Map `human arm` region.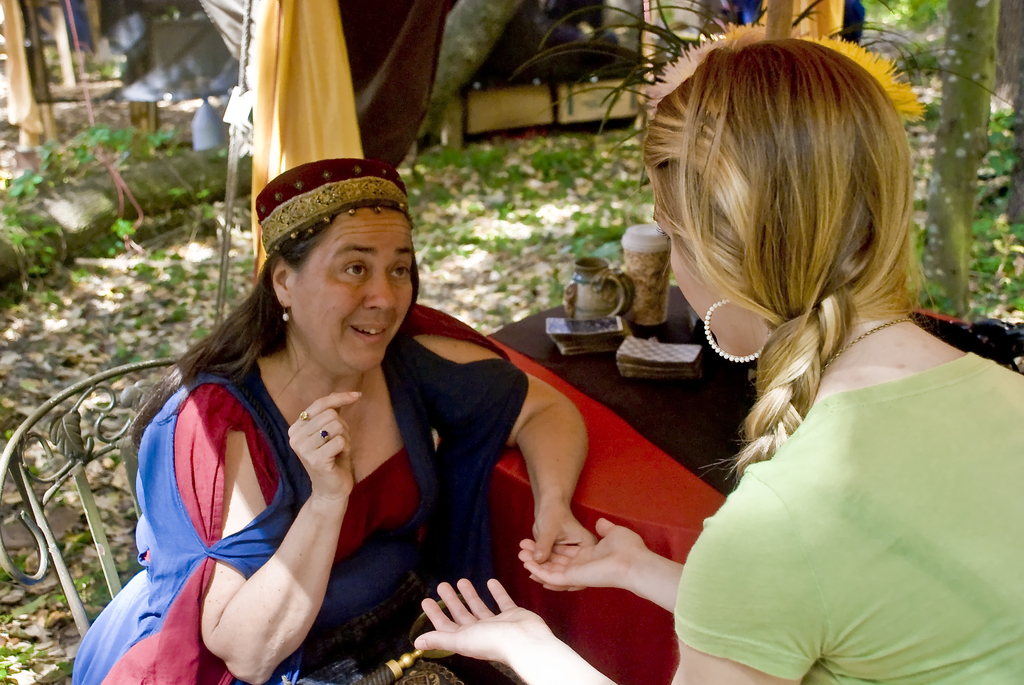
Mapped to box(513, 502, 682, 610).
